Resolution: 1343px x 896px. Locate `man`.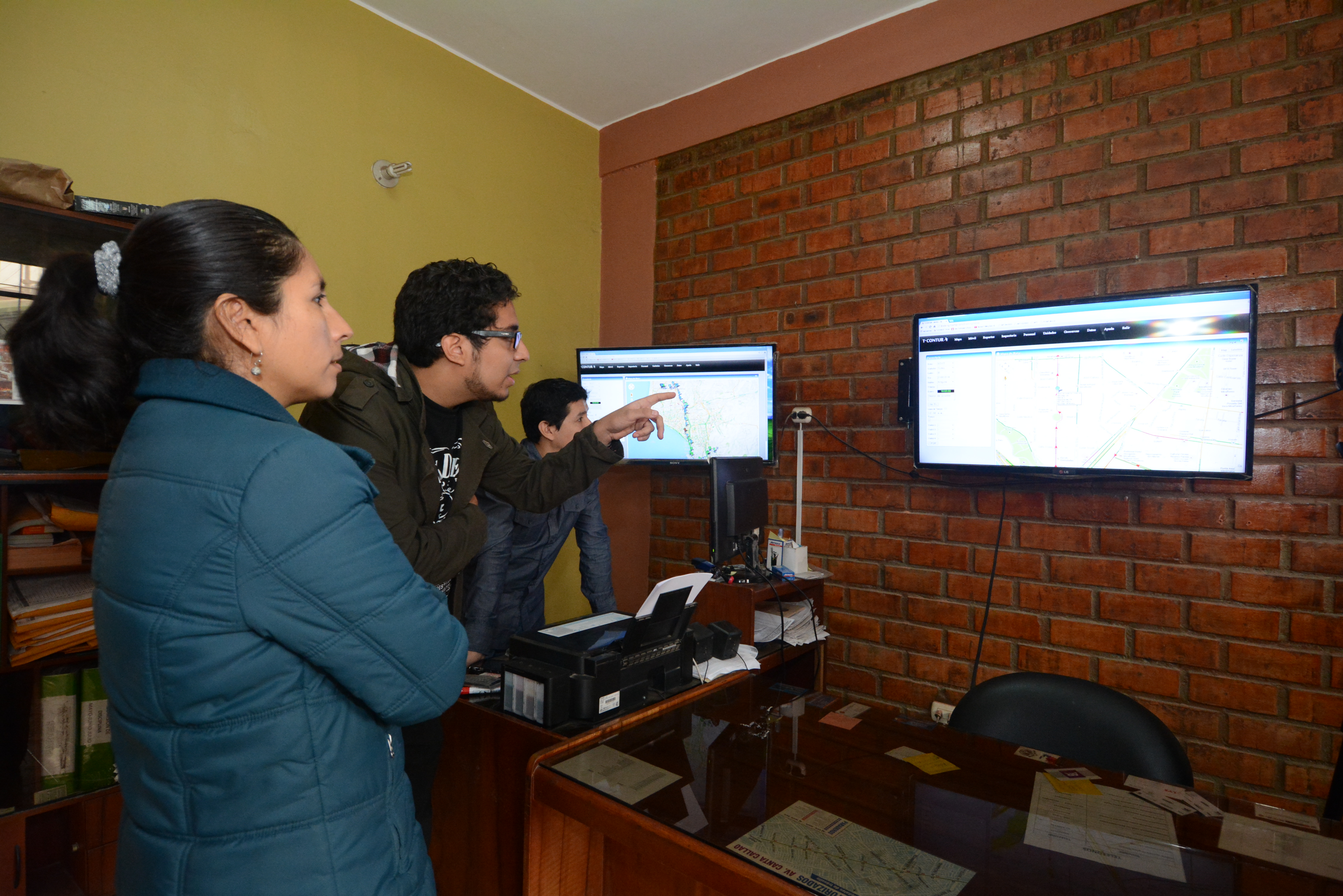
[91, 77, 200, 255].
